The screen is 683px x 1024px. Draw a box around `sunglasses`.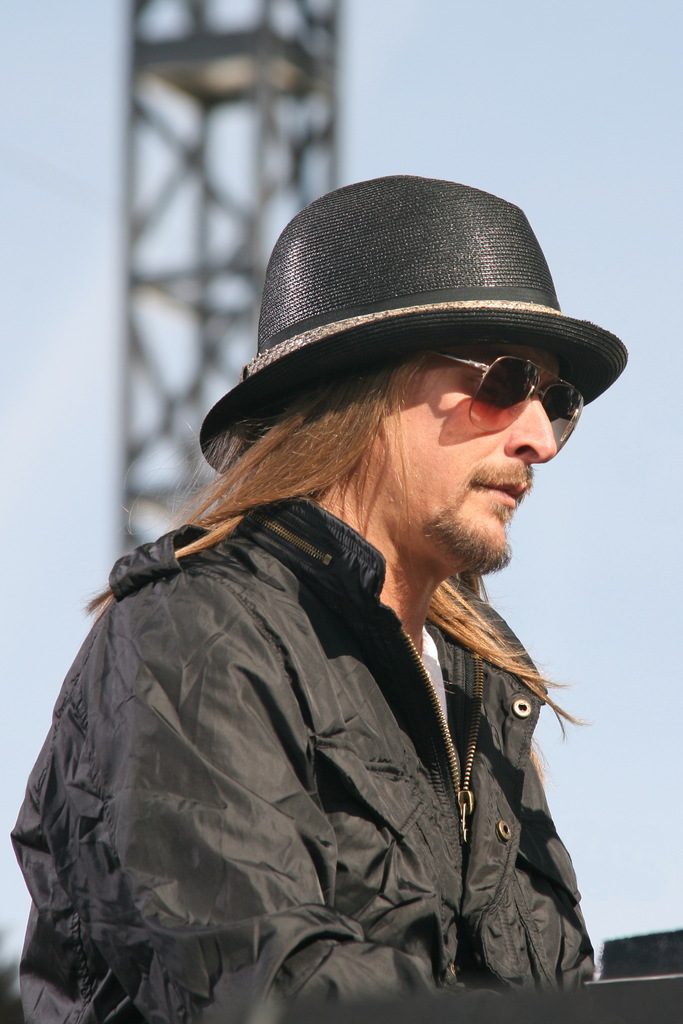
x1=430 y1=351 x2=580 y2=451.
